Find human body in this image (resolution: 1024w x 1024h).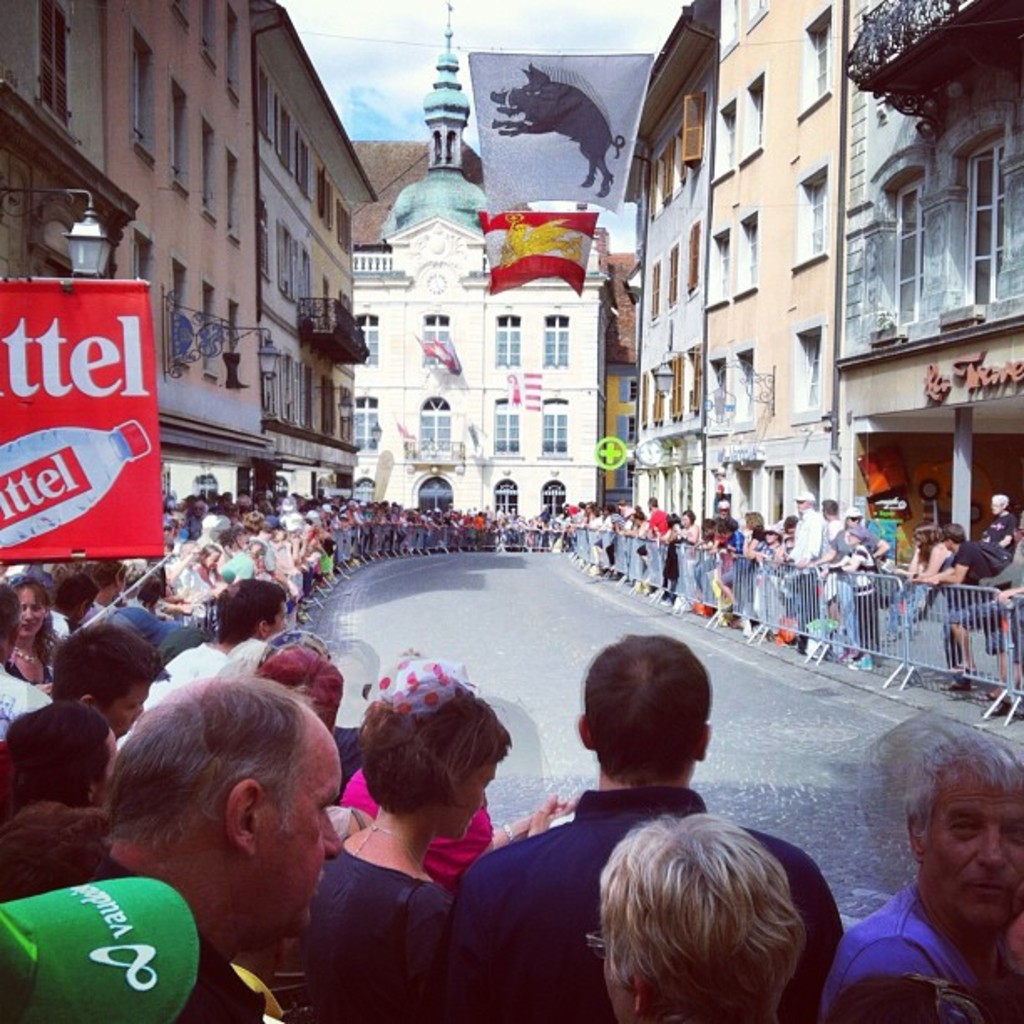
l=835, t=529, r=888, b=663.
